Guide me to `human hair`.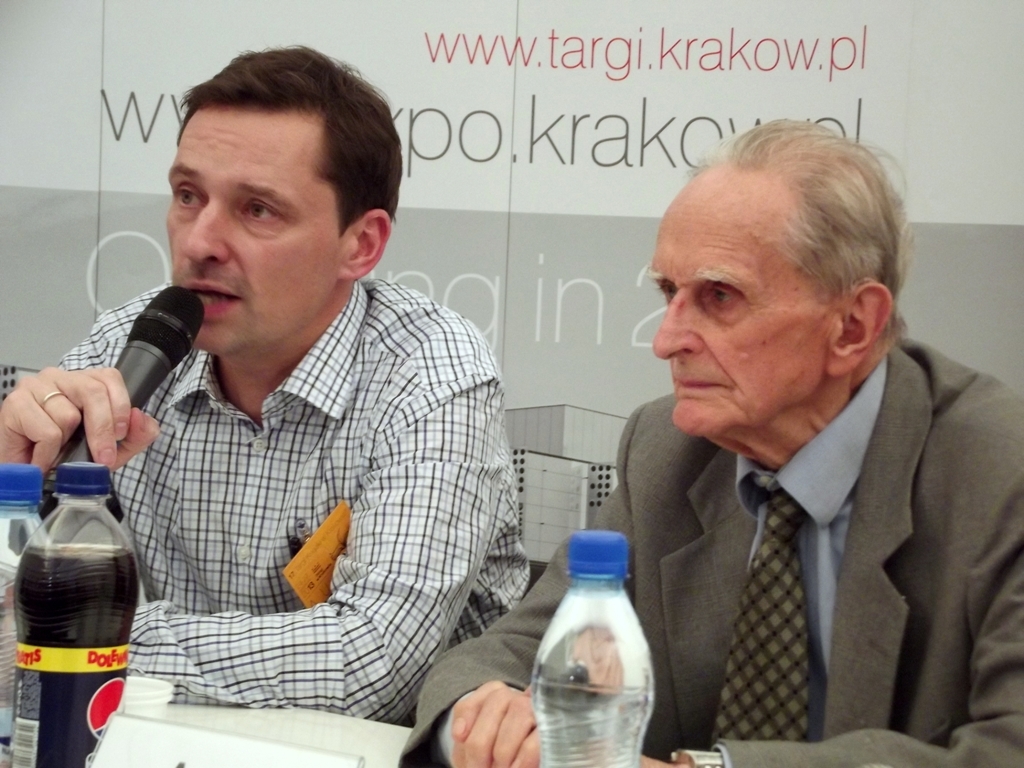
Guidance: bbox(652, 114, 894, 400).
